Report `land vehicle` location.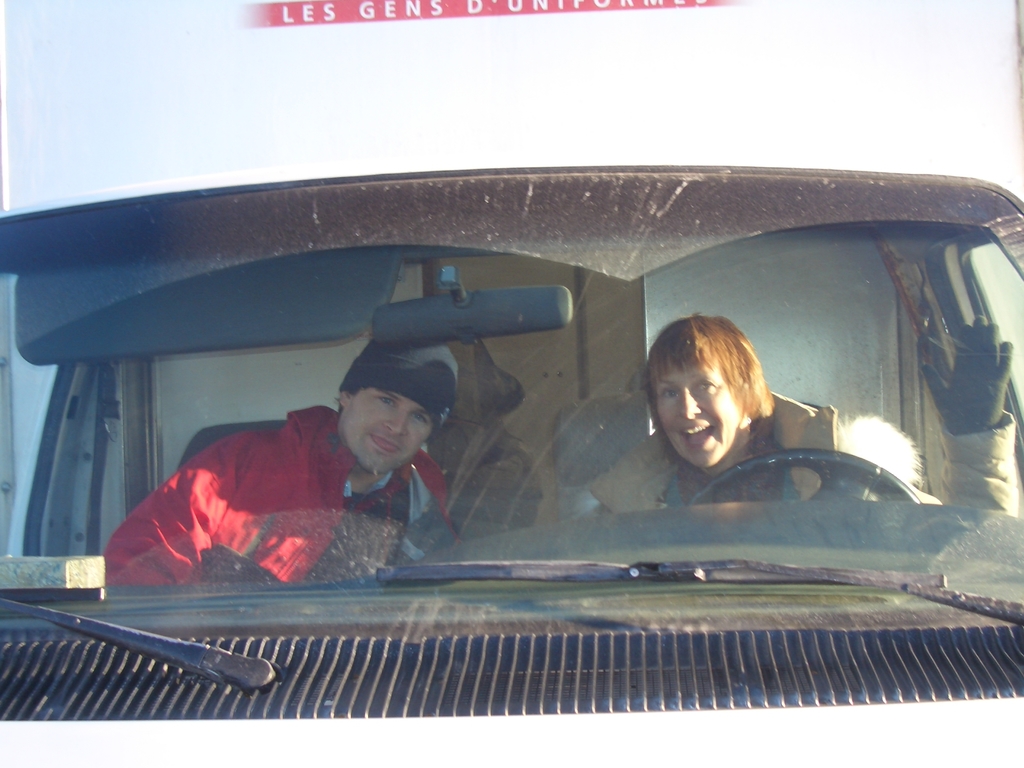
Report: box=[0, 96, 1023, 723].
